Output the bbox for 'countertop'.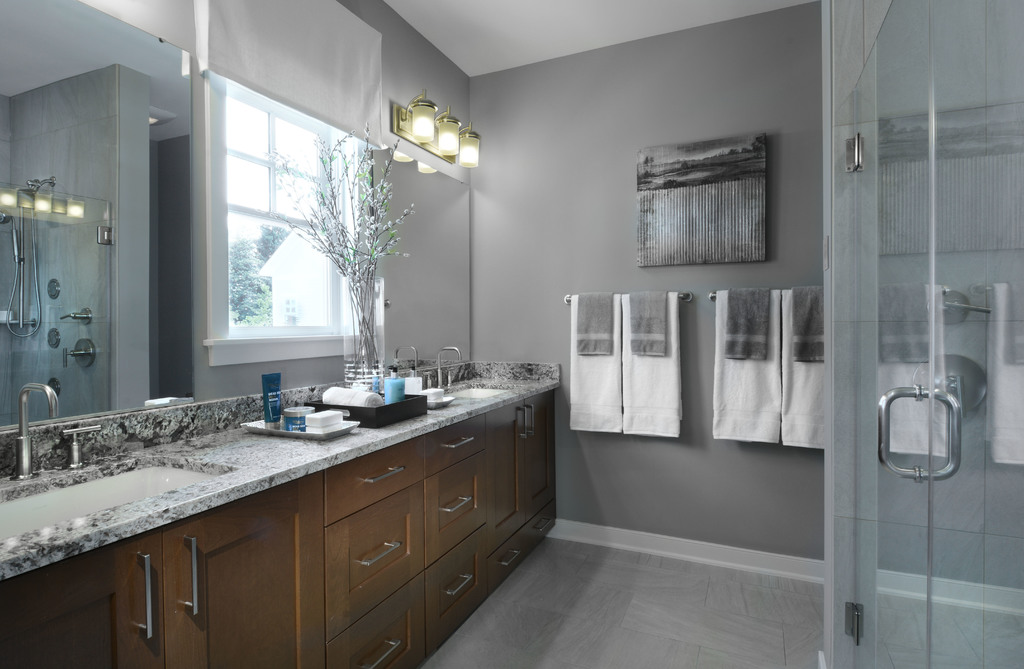
<region>1, 356, 566, 668</region>.
